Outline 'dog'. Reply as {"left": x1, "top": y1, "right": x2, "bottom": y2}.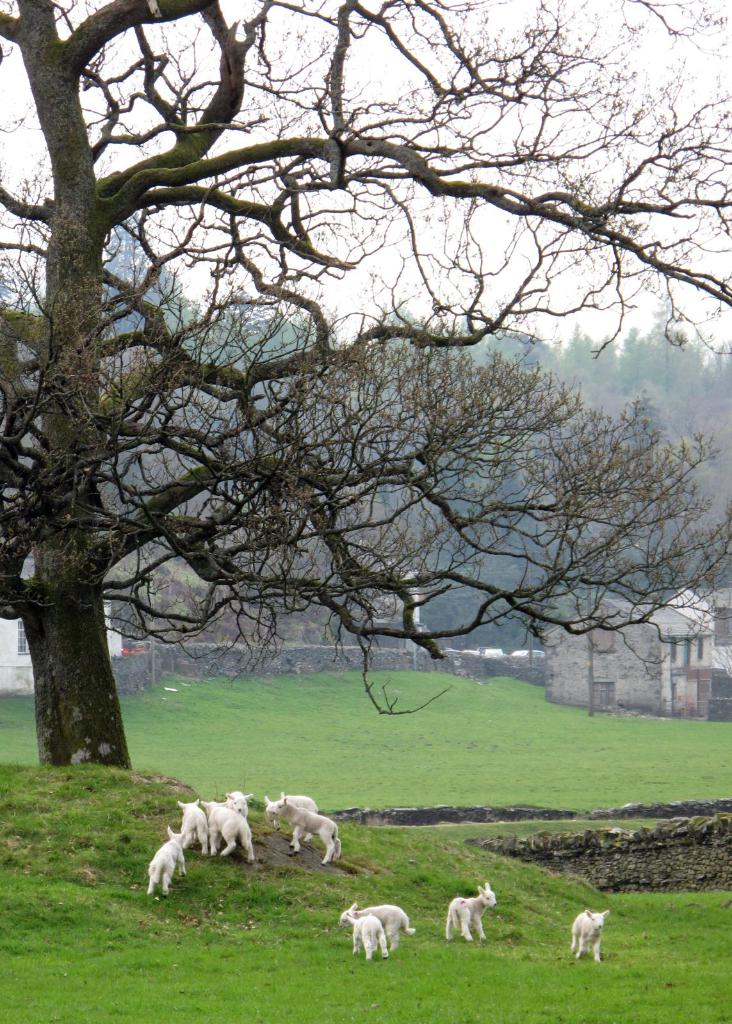
{"left": 356, "top": 900, "right": 414, "bottom": 953}.
